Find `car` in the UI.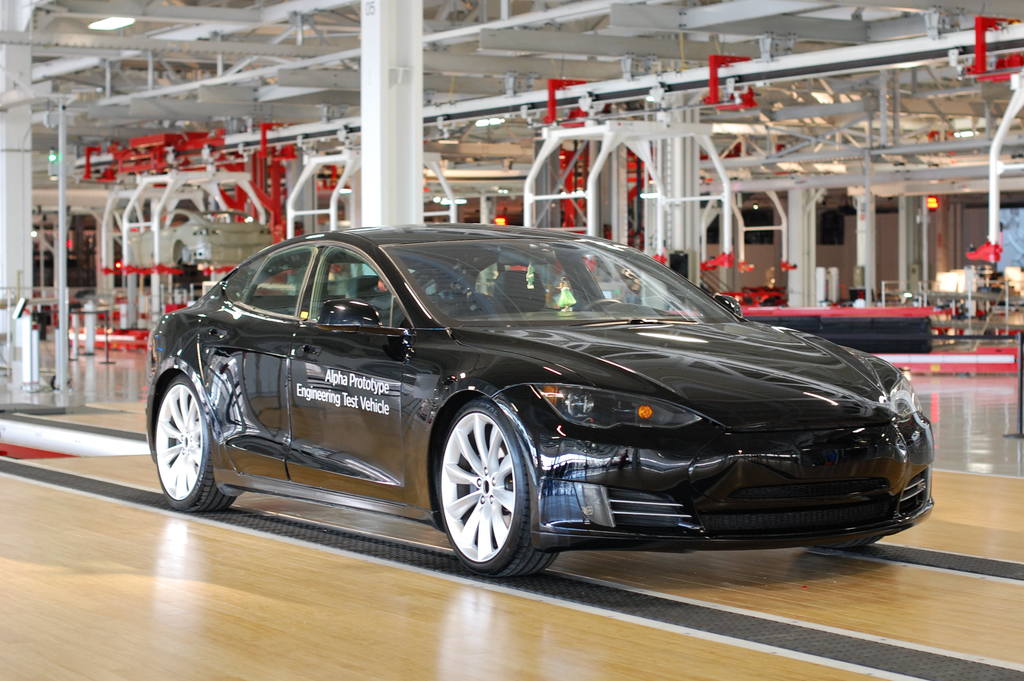
UI element at <bbox>142, 221, 948, 584</bbox>.
